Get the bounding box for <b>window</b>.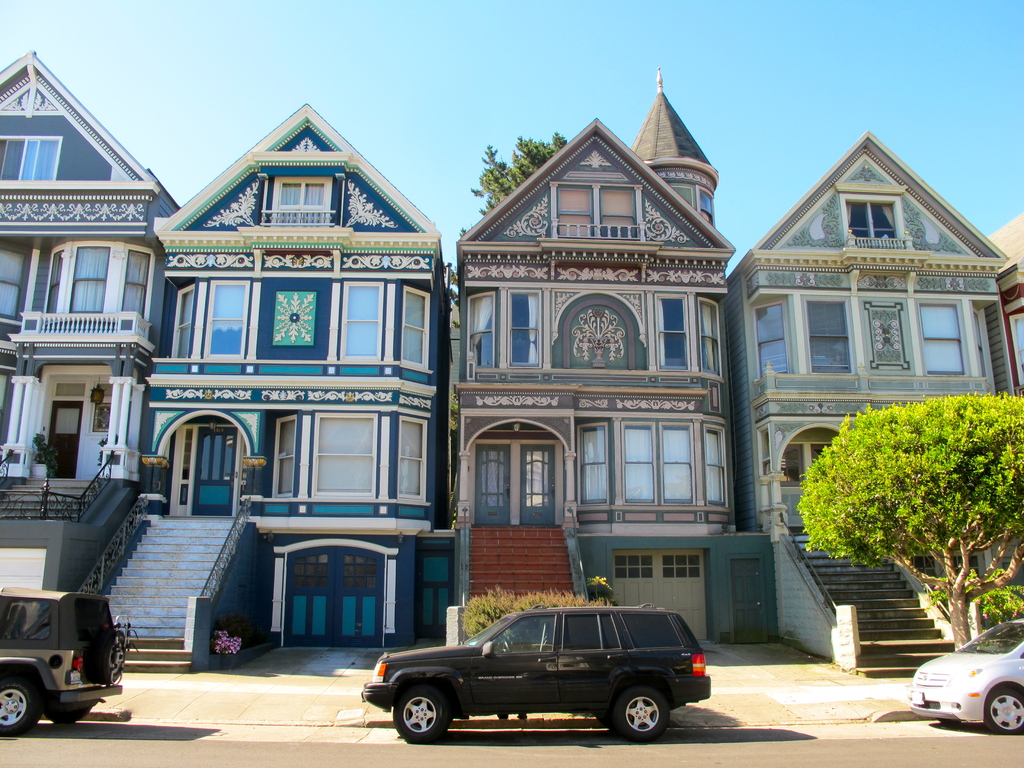
locate(924, 284, 986, 380).
